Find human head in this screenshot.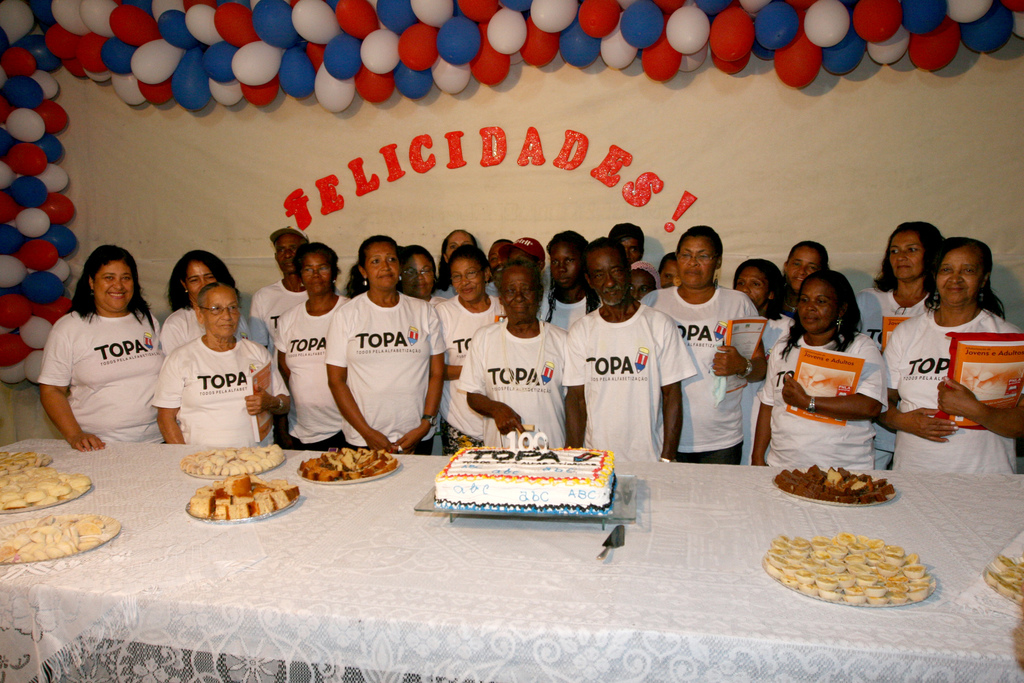
The bounding box for human head is bbox(400, 244, 436, 299).
